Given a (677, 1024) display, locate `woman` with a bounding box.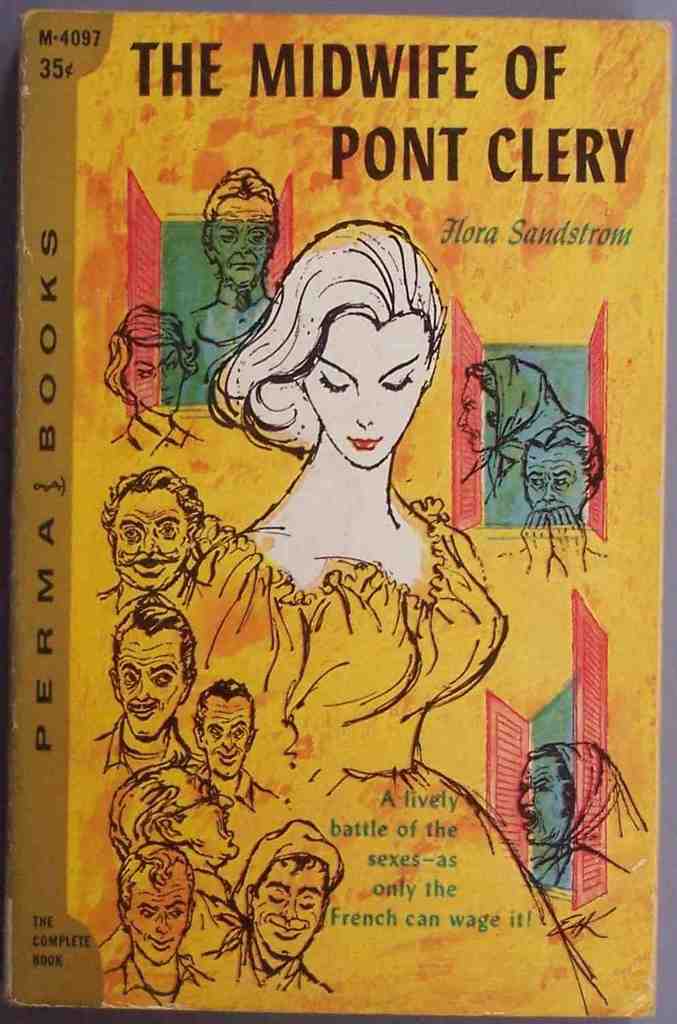
Located: x1=107 y1=302 x2=208 y2=462.
